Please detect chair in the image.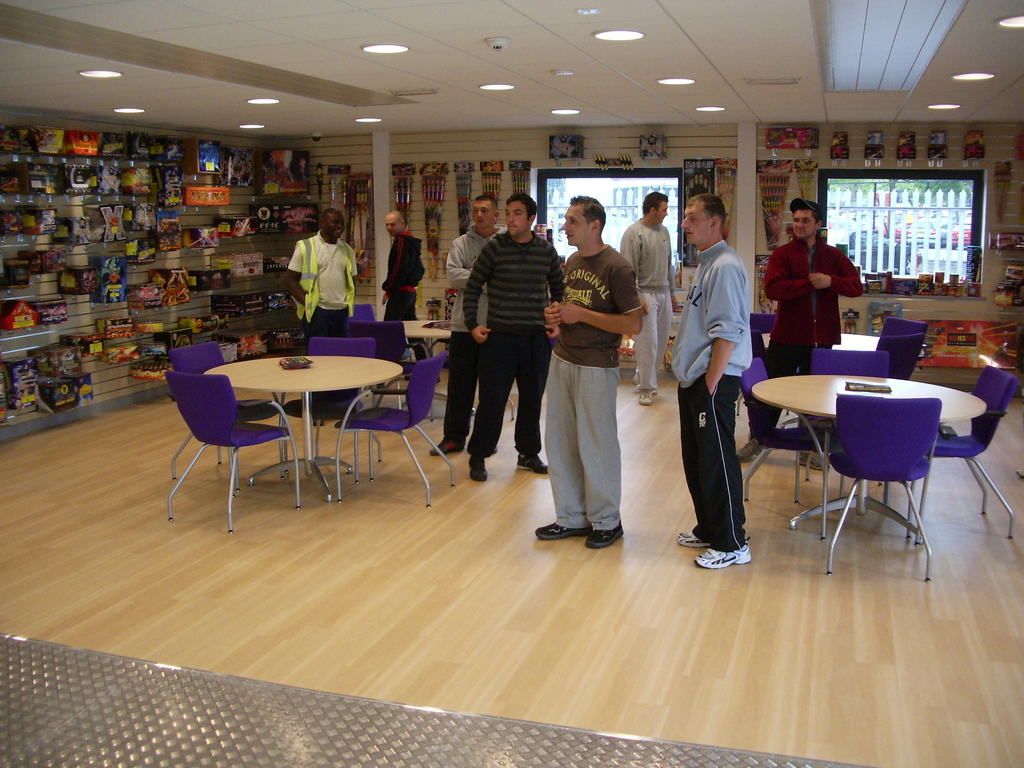
bbox=[743, 332, 769, 360].
